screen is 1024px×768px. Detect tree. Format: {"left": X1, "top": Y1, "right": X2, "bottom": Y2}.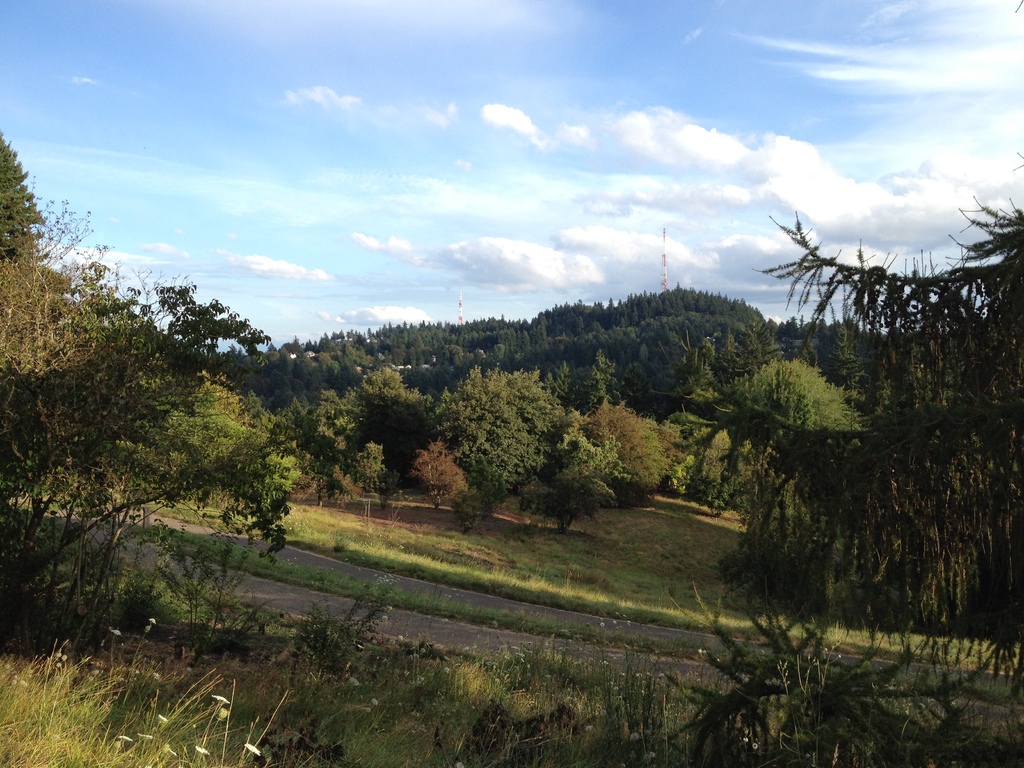
{"left": 565, "top": 395, "right": 672, "bottom": 506}.
